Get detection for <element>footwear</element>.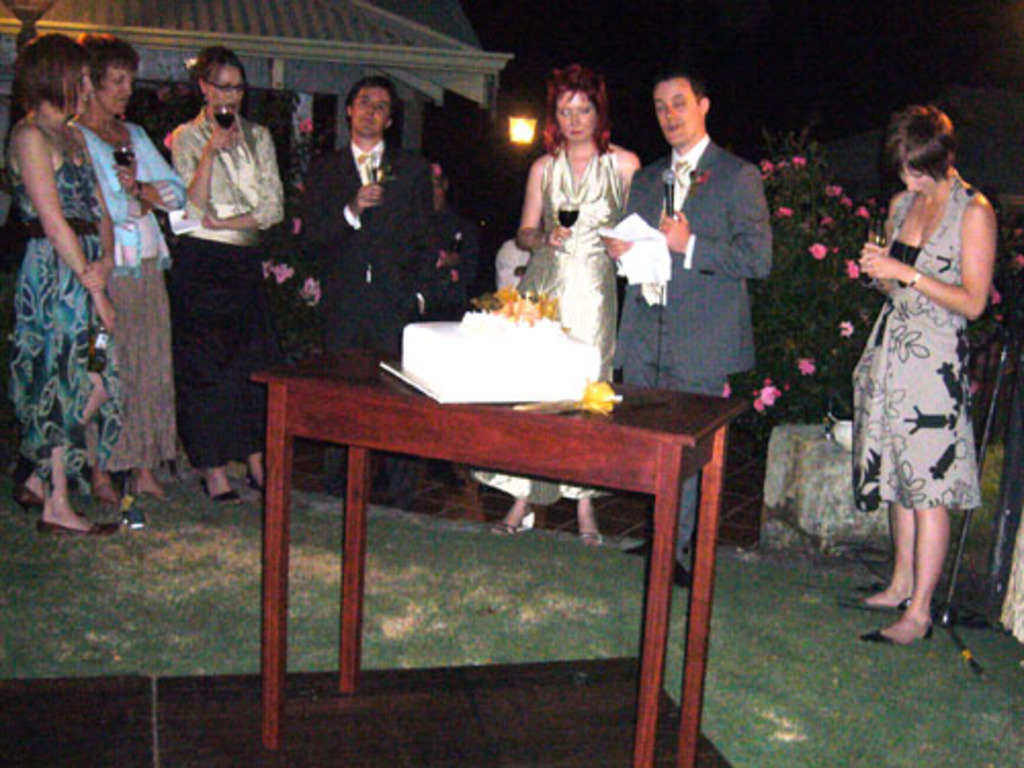
Detection: rect(862, 623, 934, 649).
